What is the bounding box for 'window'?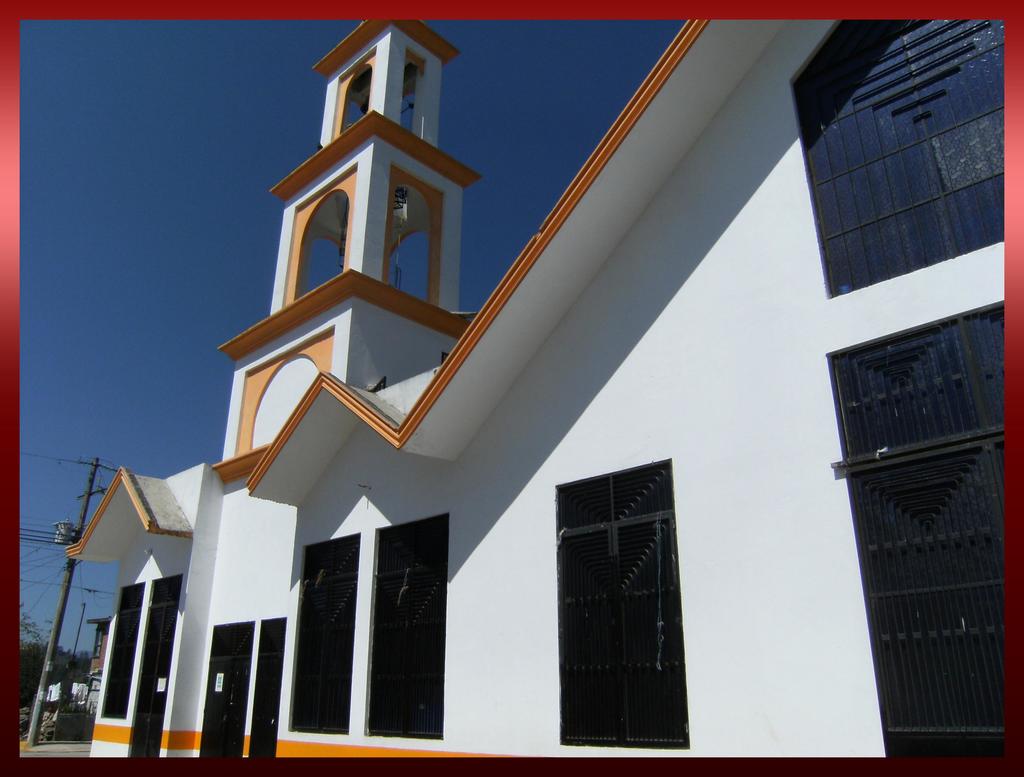
bbox(555, 467, 688, 746).
